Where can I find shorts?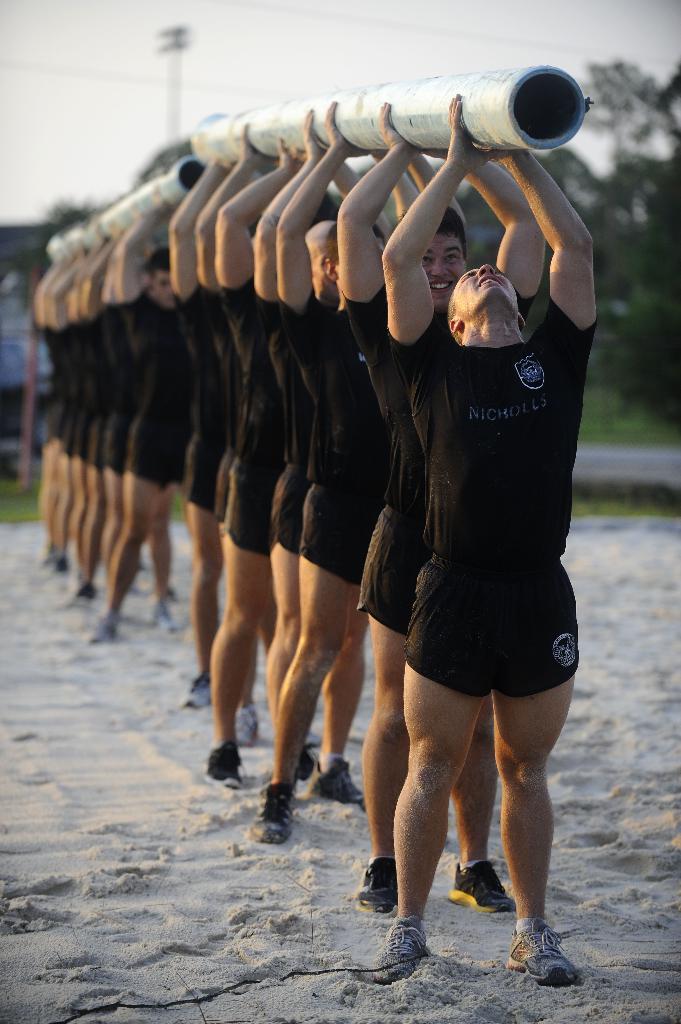
You can find it at bbox(266, 462, 314, 547).
